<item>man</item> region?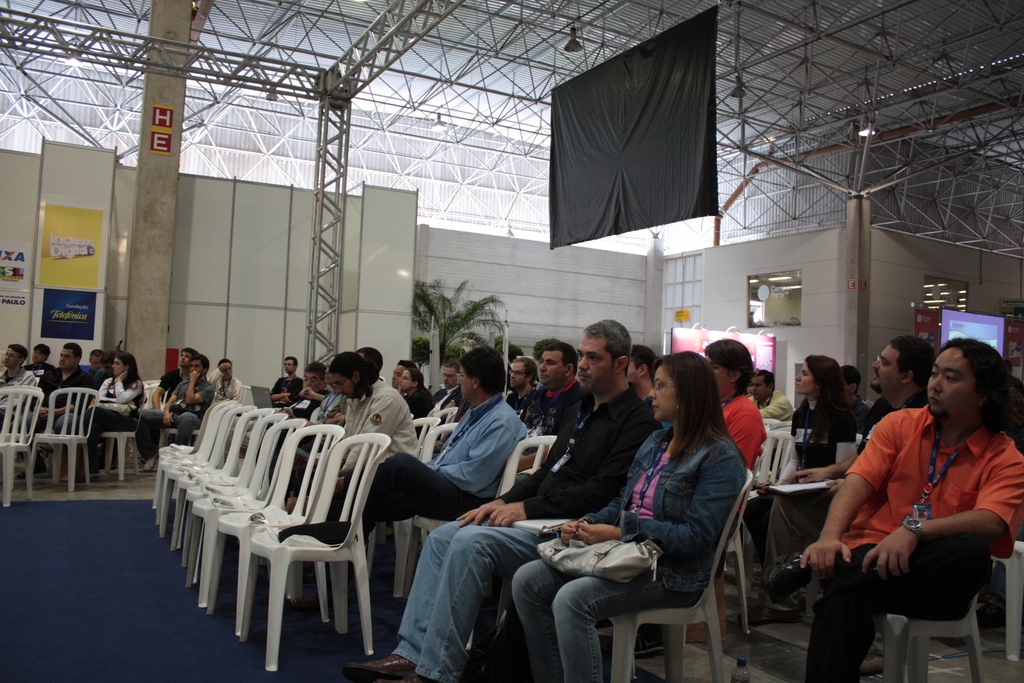
500 353 538 414
